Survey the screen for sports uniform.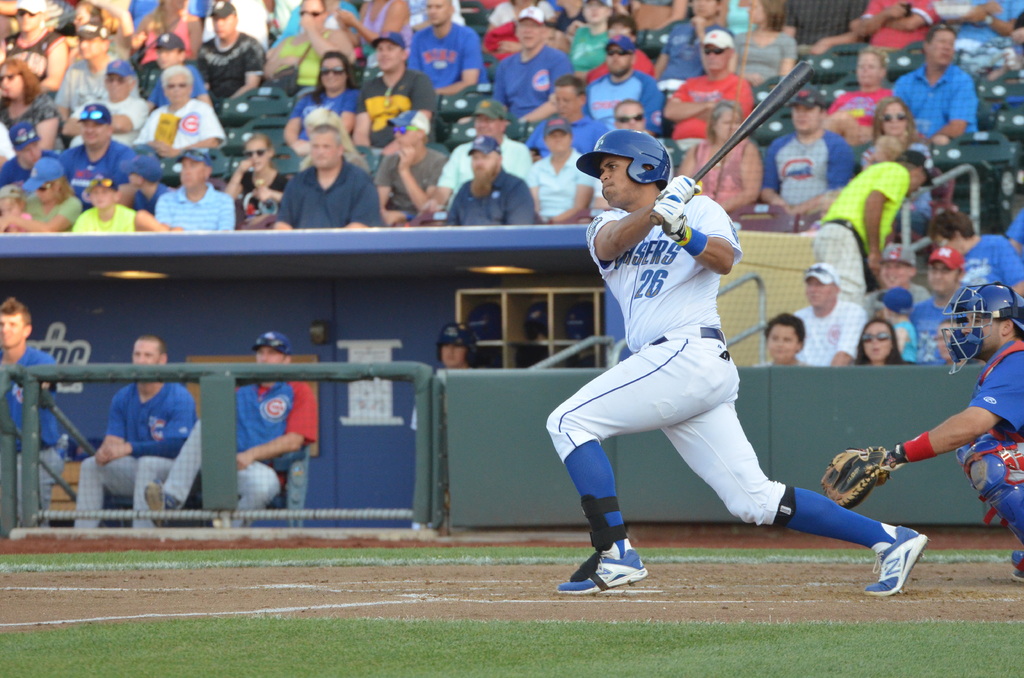
Survey found: bbox(162, 376, 319, 501).
